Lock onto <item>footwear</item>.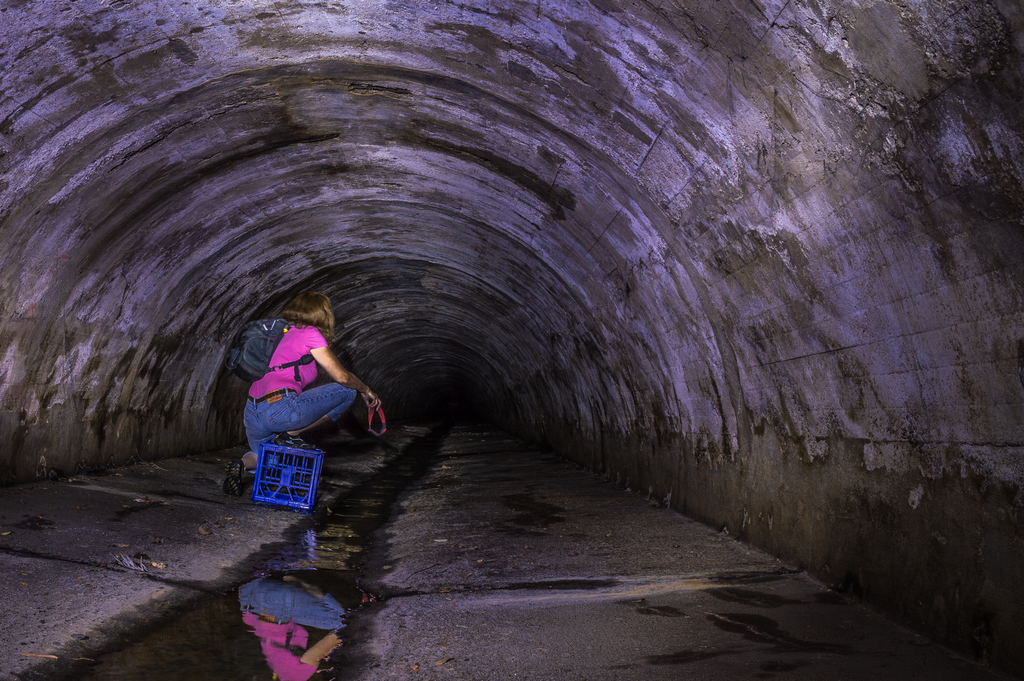
Locked: box(223, 457, 246, 502).
